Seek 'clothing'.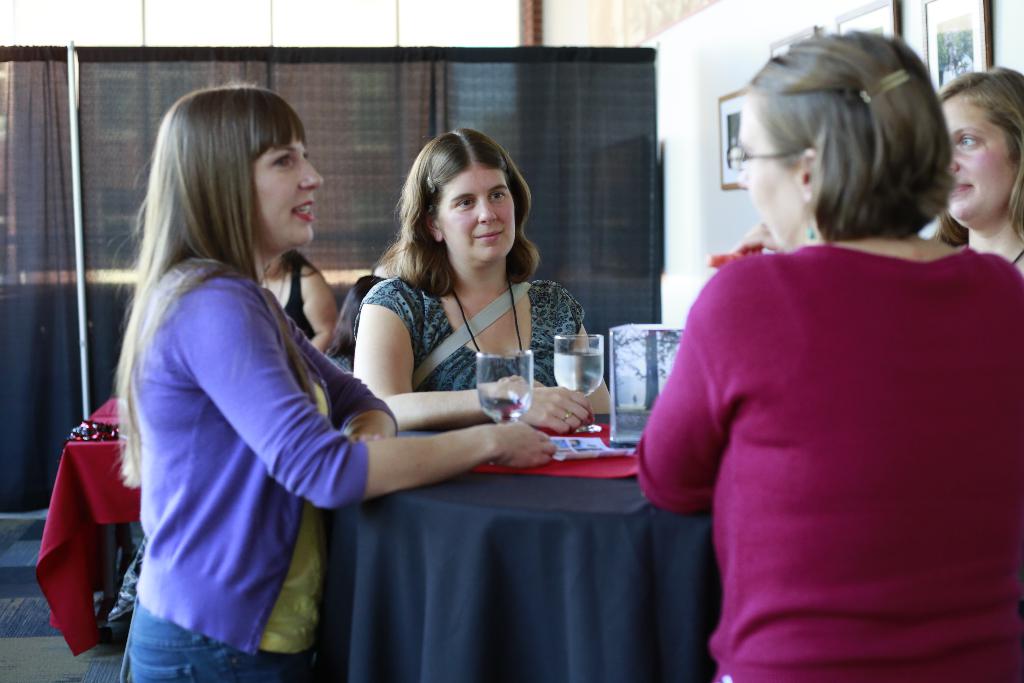
Rect(658, 191, 1004, 673).
